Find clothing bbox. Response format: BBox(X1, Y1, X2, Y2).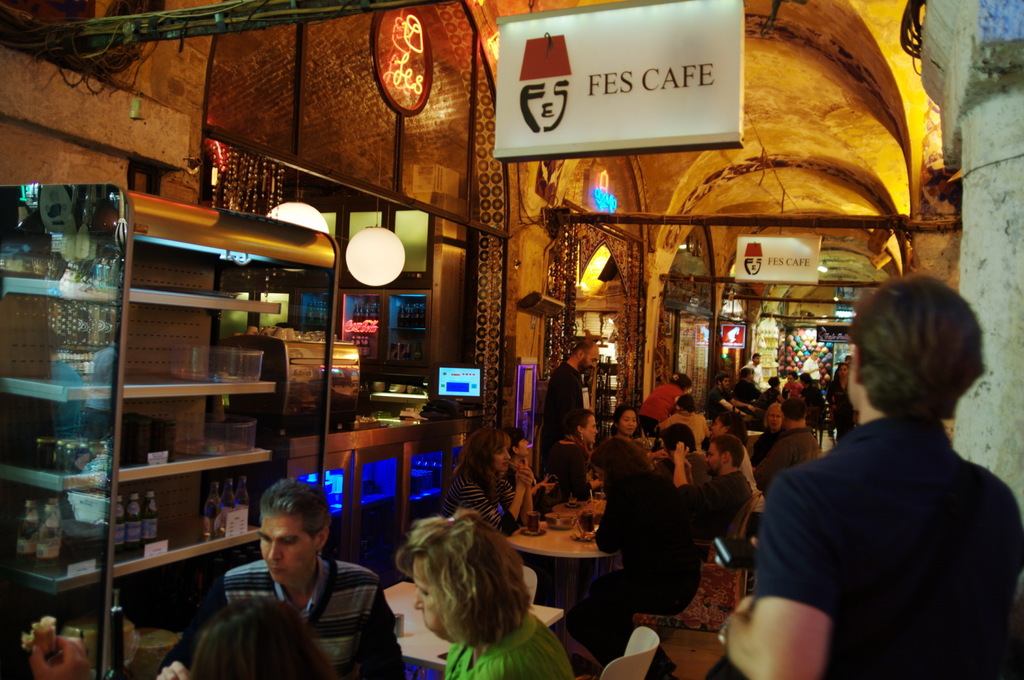
BBox(444, 614, 577, 679).
